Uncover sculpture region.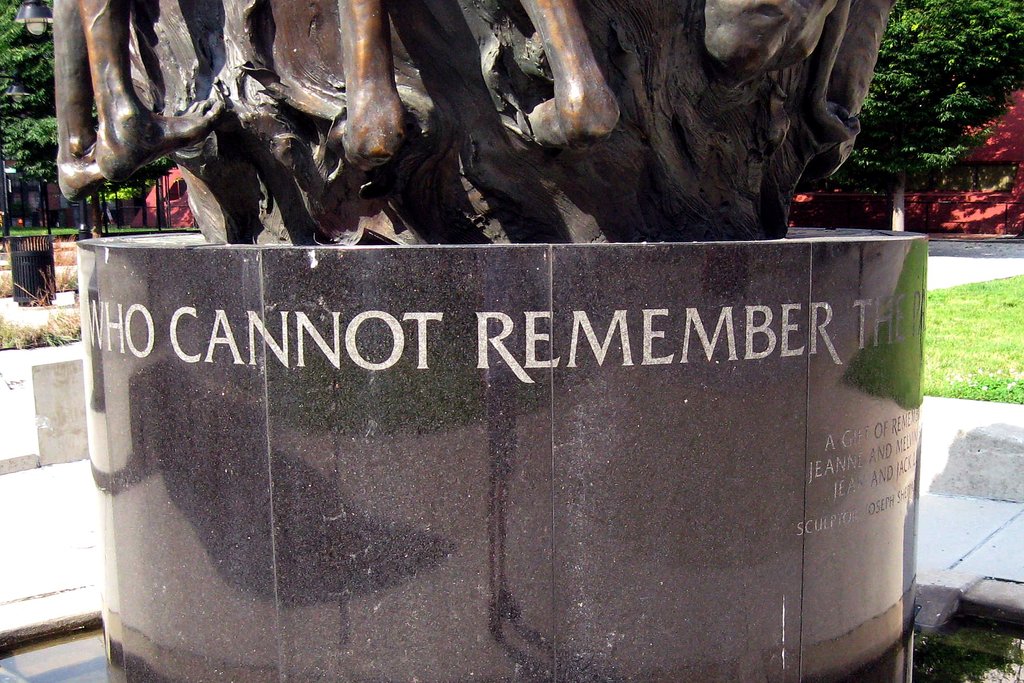
Uncovered: 42 0 912 250.
